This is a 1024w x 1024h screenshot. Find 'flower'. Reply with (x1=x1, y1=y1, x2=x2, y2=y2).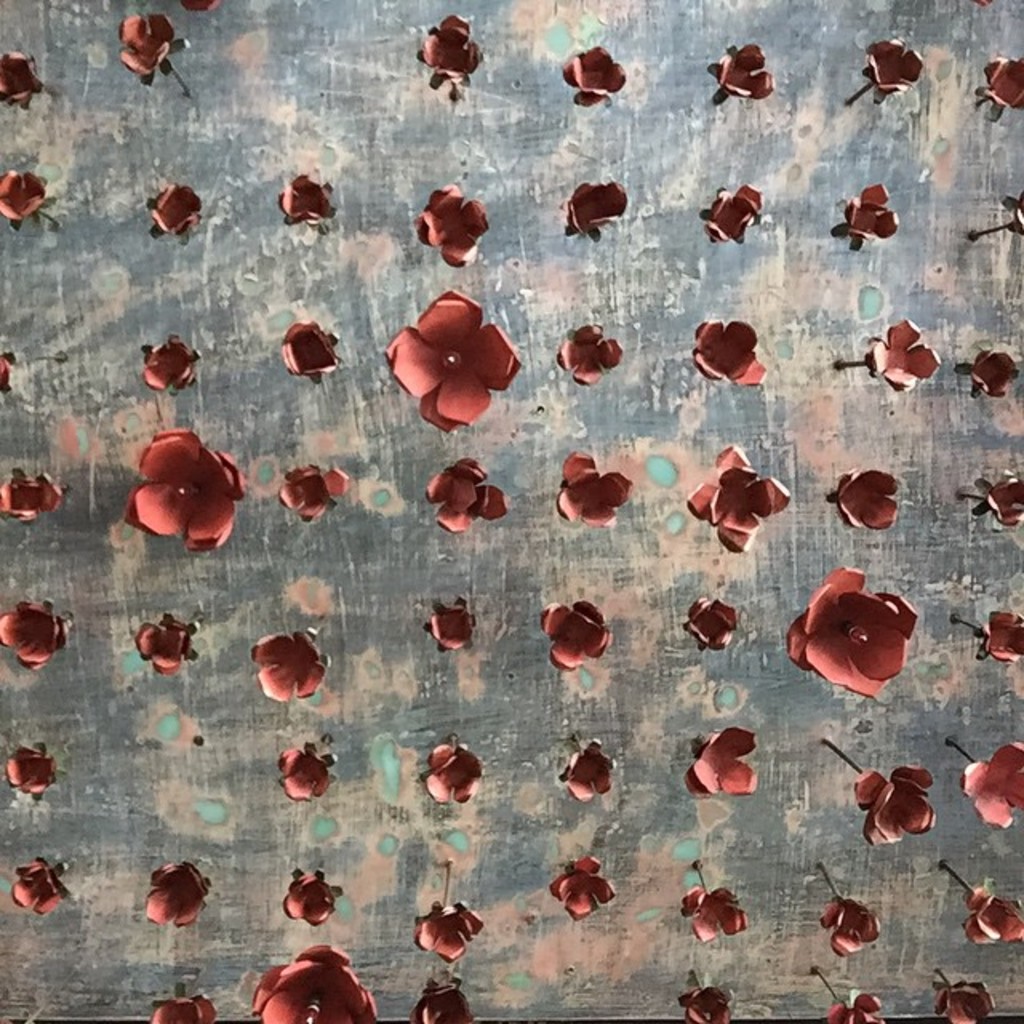
(x1=246, y1=626, x2=326, y2=699).
